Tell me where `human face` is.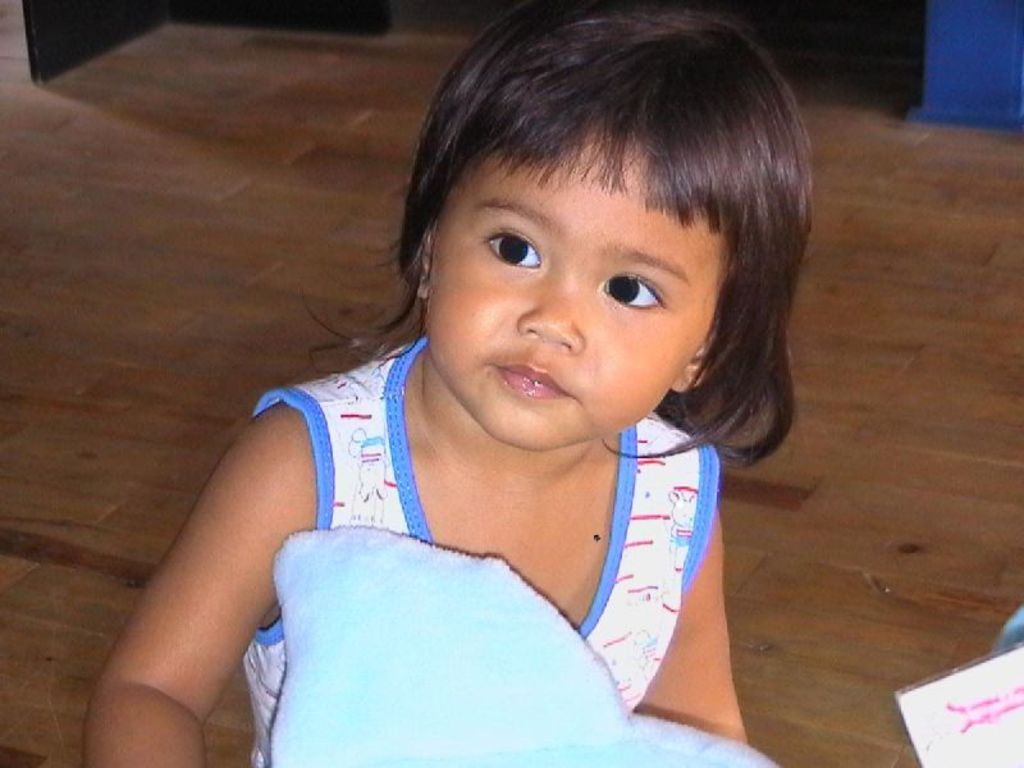
`human face` is at x1=439 y1=138 x2=727 y2=452.
